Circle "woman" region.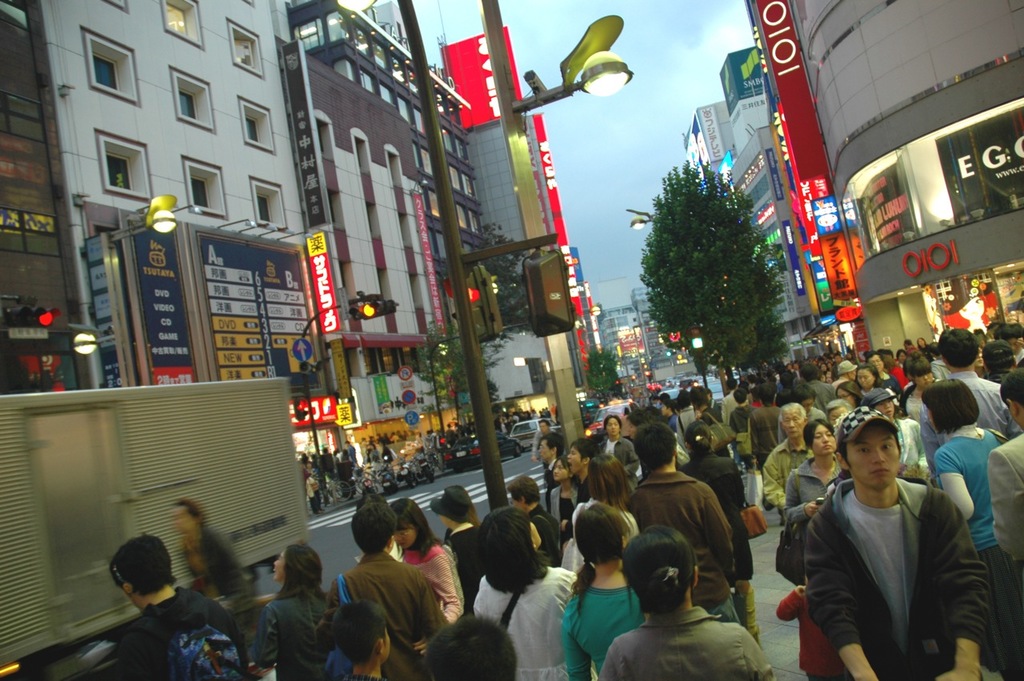
Region: <box>381,499,462,652</box>.
